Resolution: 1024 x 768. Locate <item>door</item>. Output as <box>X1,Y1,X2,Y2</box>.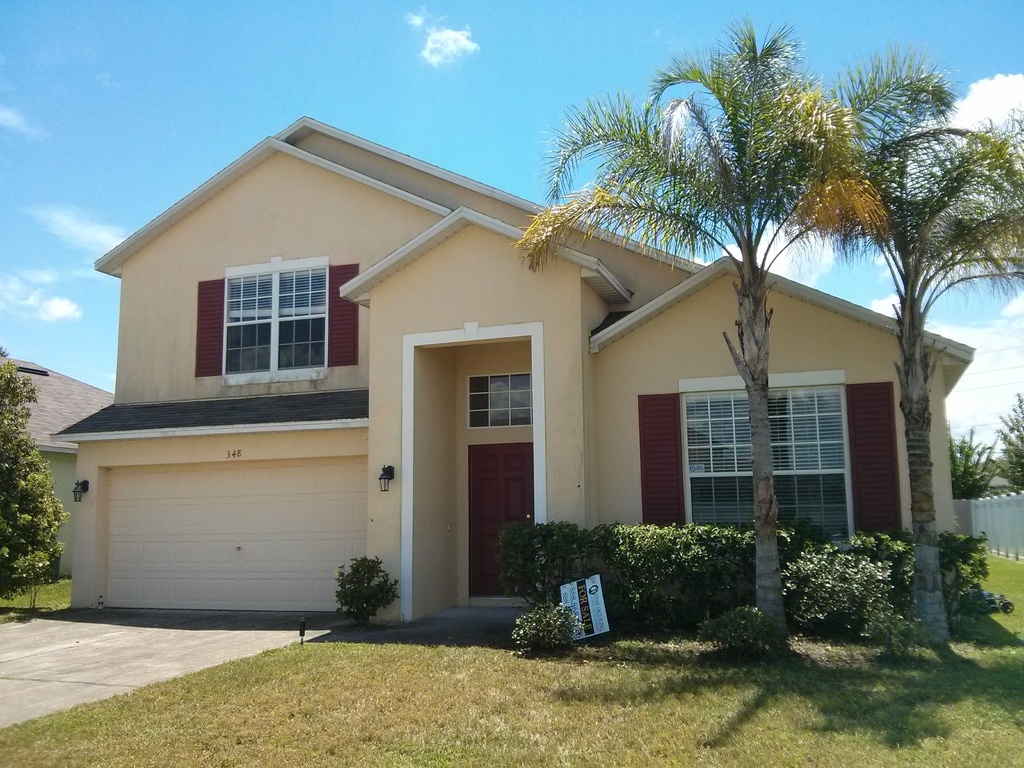
<box>460,442,542,600</box>.
